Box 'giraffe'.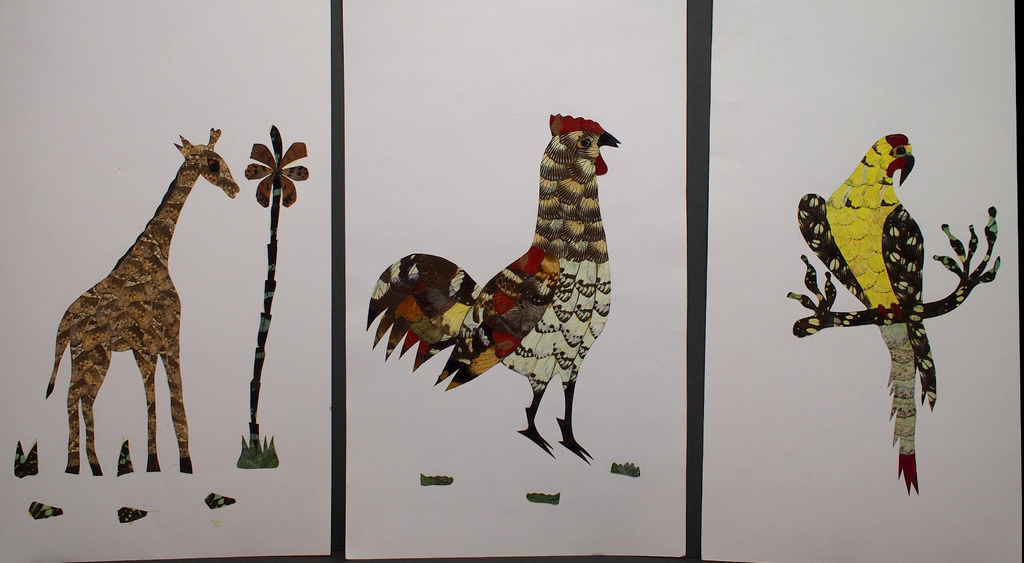
x1=42, y1=120, x2=243, y2=474.
